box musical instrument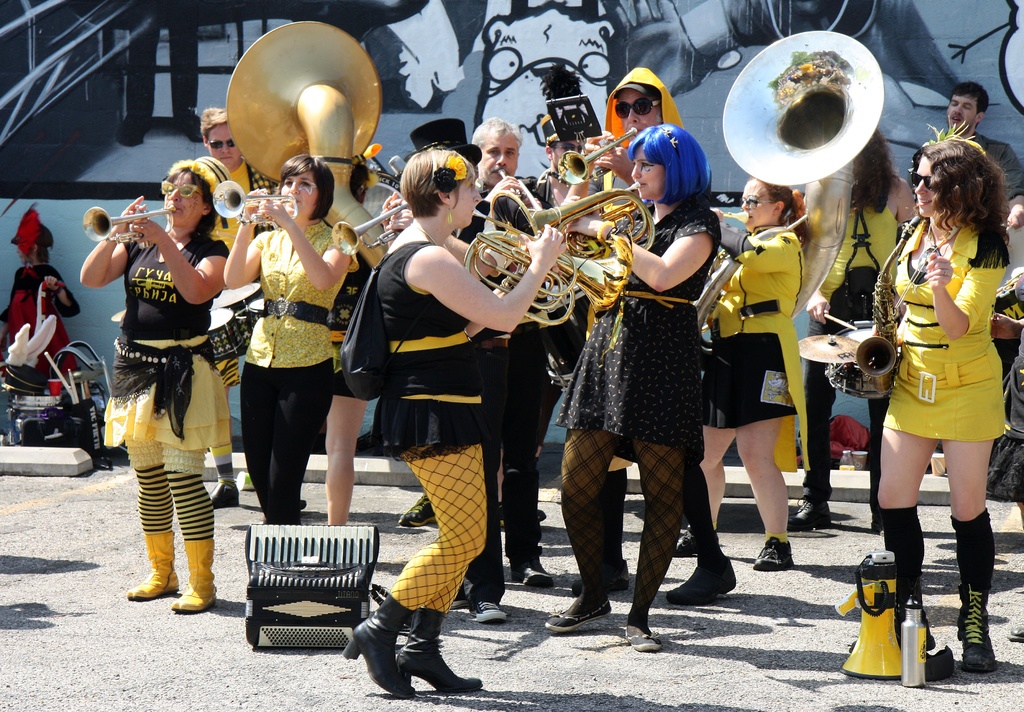
[left=692, top=29, right=885, bottom=376]
